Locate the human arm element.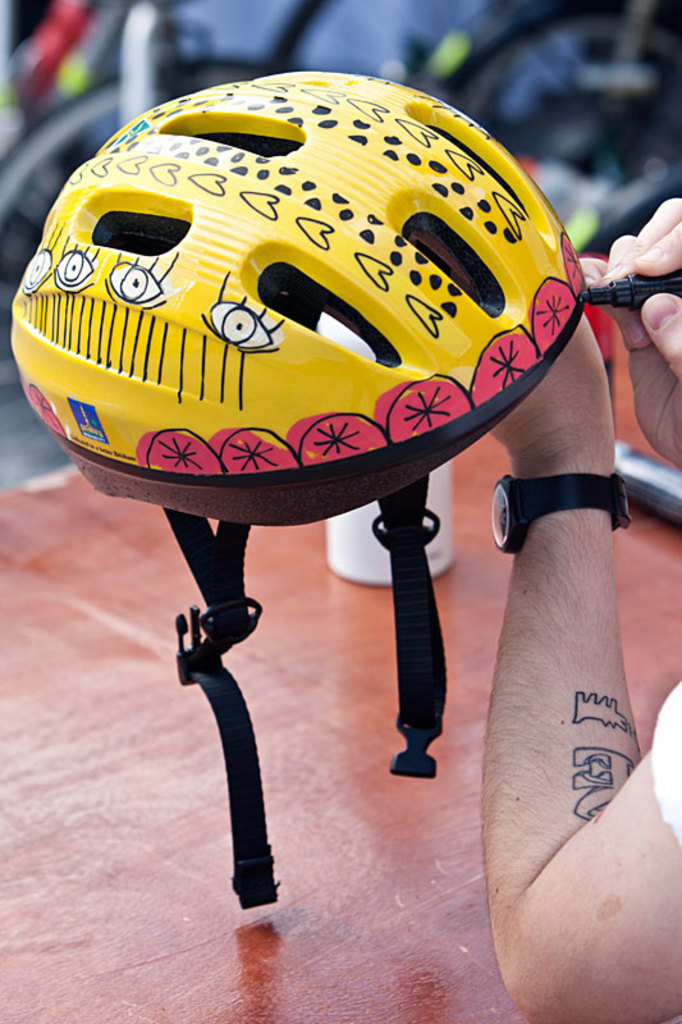
Element bbox: (578,195,681,488).
